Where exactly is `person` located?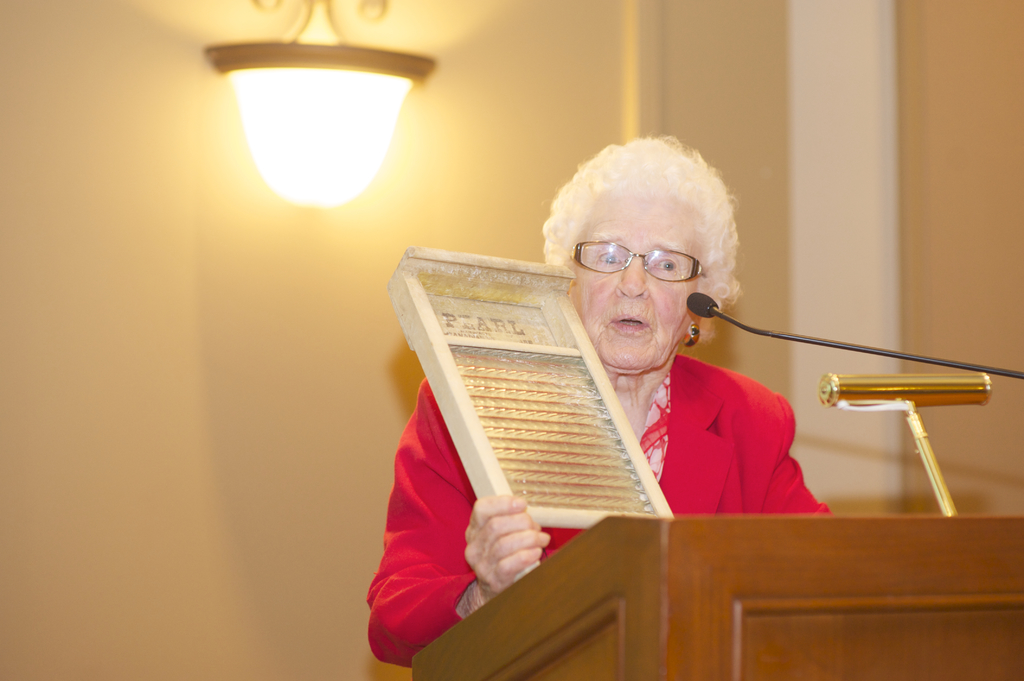
Its bounding box is 365 134 833 666.
